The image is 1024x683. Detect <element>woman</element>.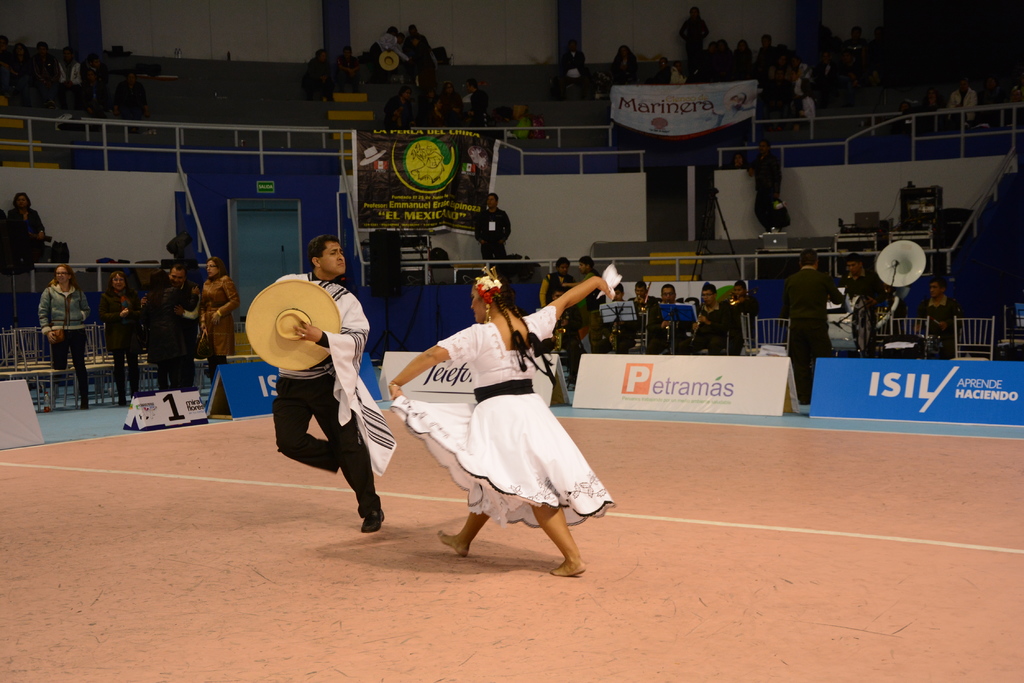
Detection: (38,262,92,412).
